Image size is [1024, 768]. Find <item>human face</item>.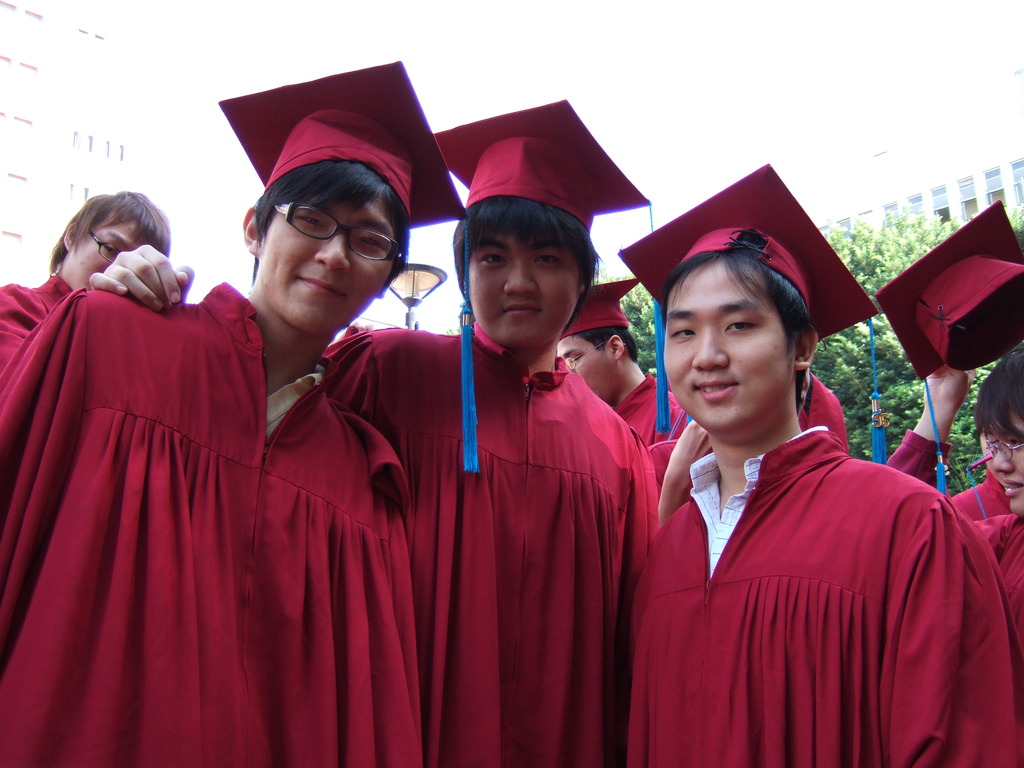
box(468, 230, 580, 352).
